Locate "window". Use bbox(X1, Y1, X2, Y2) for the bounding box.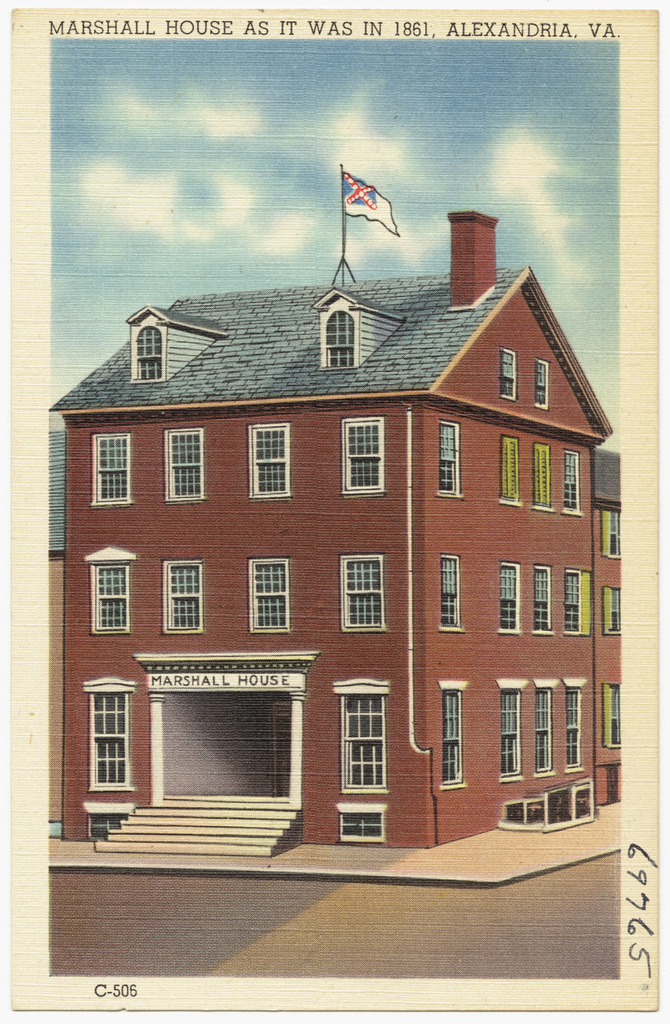
bbox(520, 440, 555, 509).
